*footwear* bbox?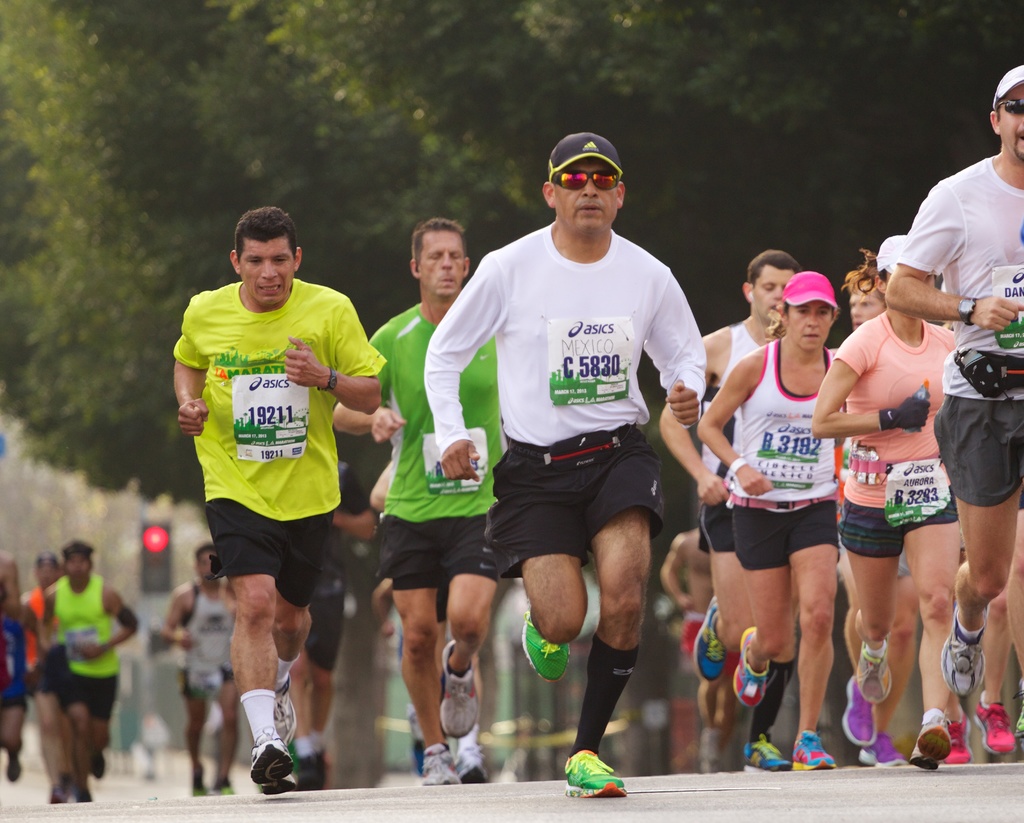
(x1=521, y1=612, x2=570, y2=682)
